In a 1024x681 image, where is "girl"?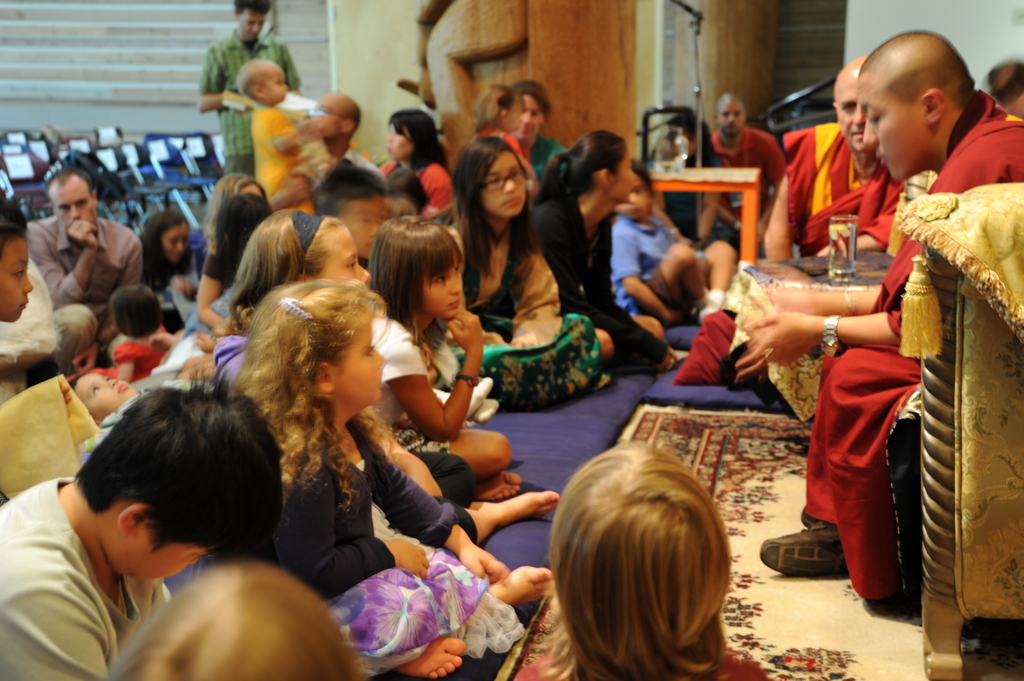
box=[77, 286, 174, 387].
